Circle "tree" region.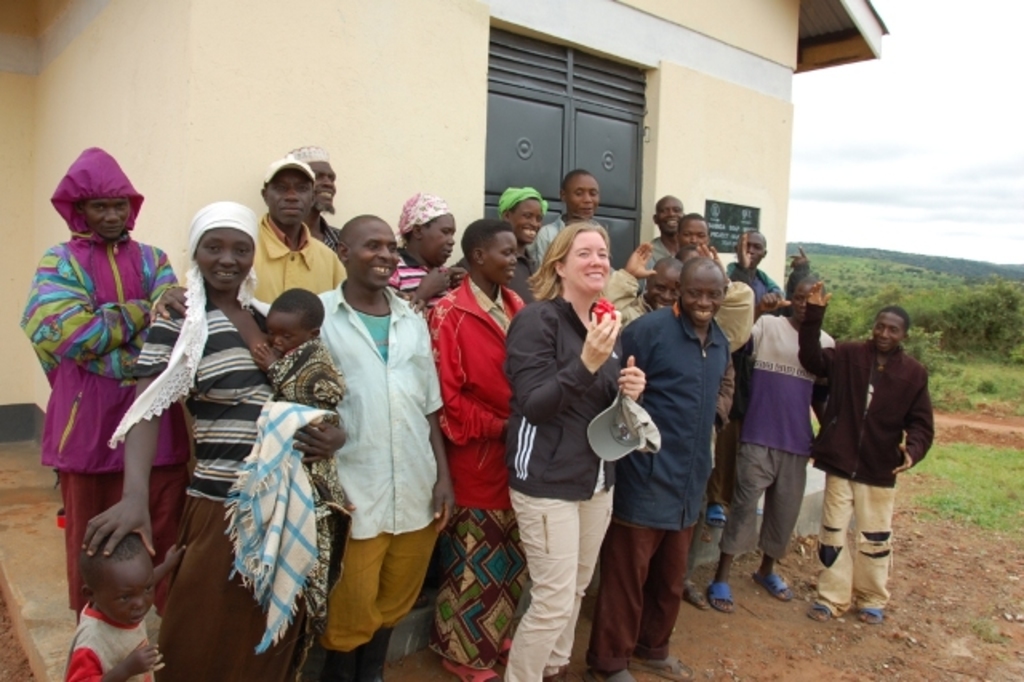
Region: 829 274 1022 357.
